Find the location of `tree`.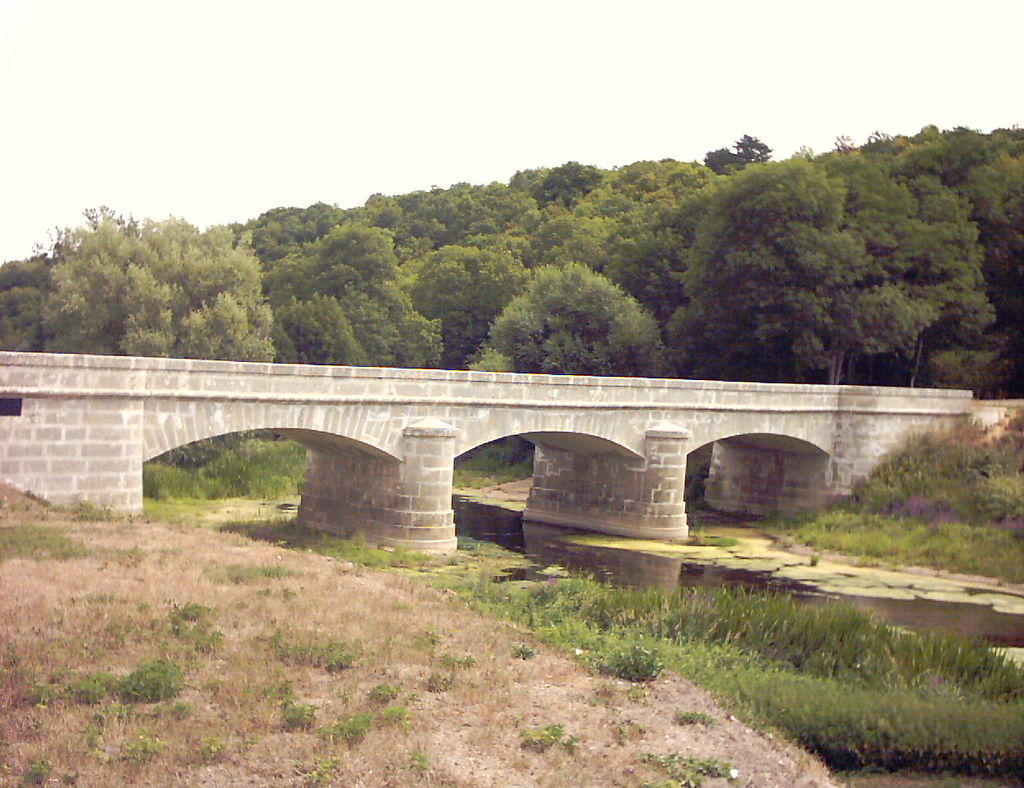
Location: <box>16,209,286,339</box>.
